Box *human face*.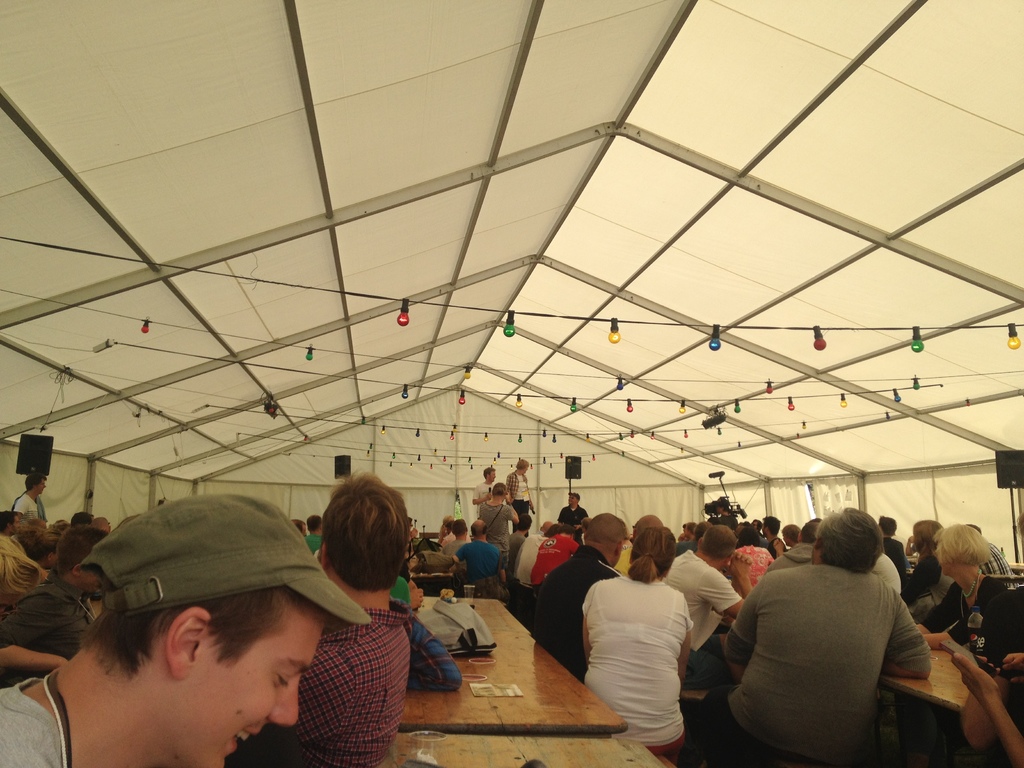
173/622/330/767.
